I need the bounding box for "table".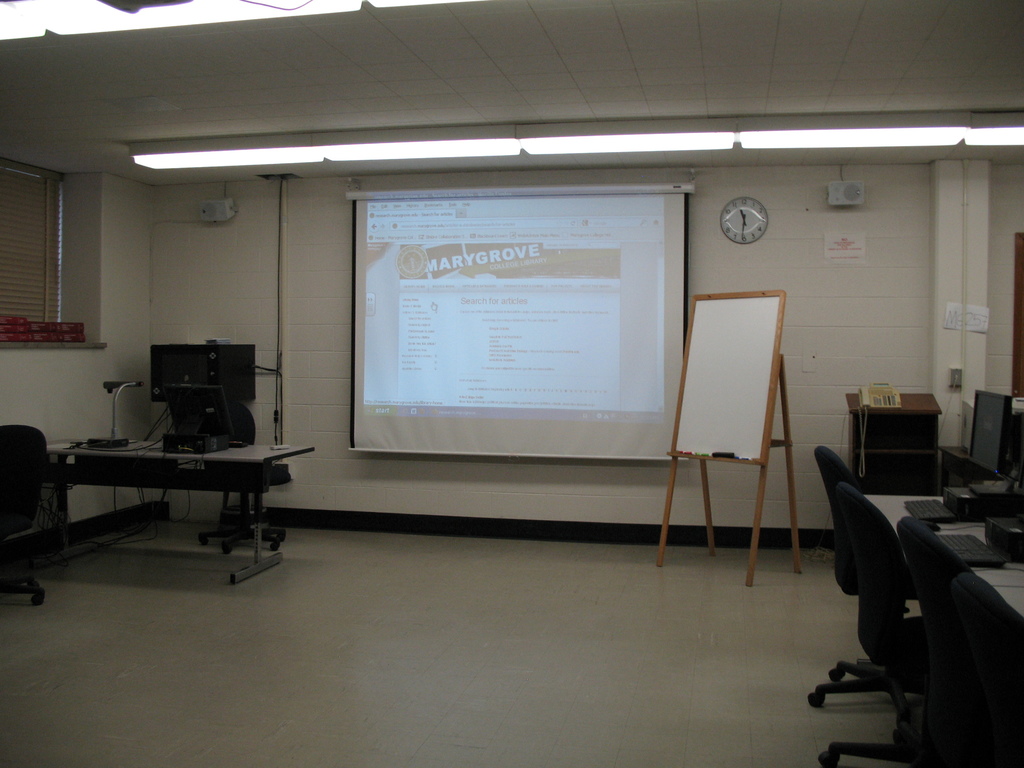
Here it is: (x1=851, y1=484, x2=1023, y2=634).
